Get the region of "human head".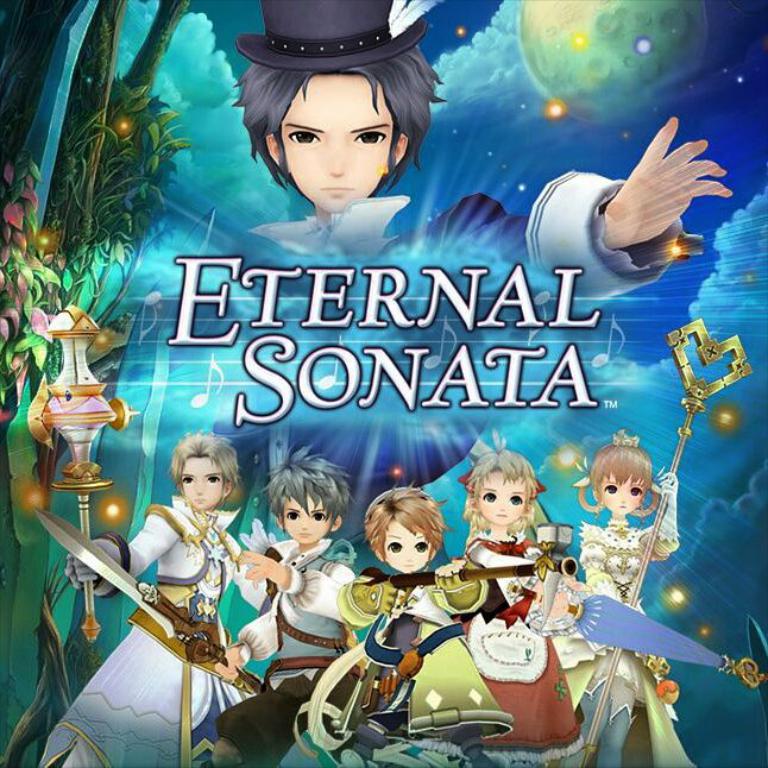
x1=164, y1=433, x2=237, y2=518.
